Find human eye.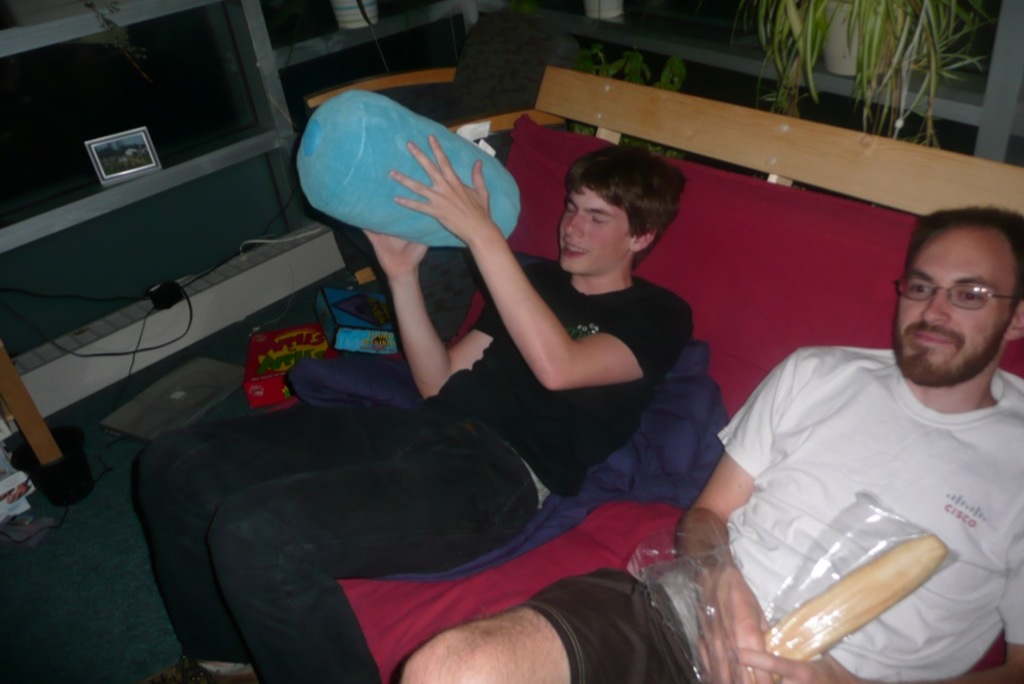
box=[897, 276, 931, 299].
